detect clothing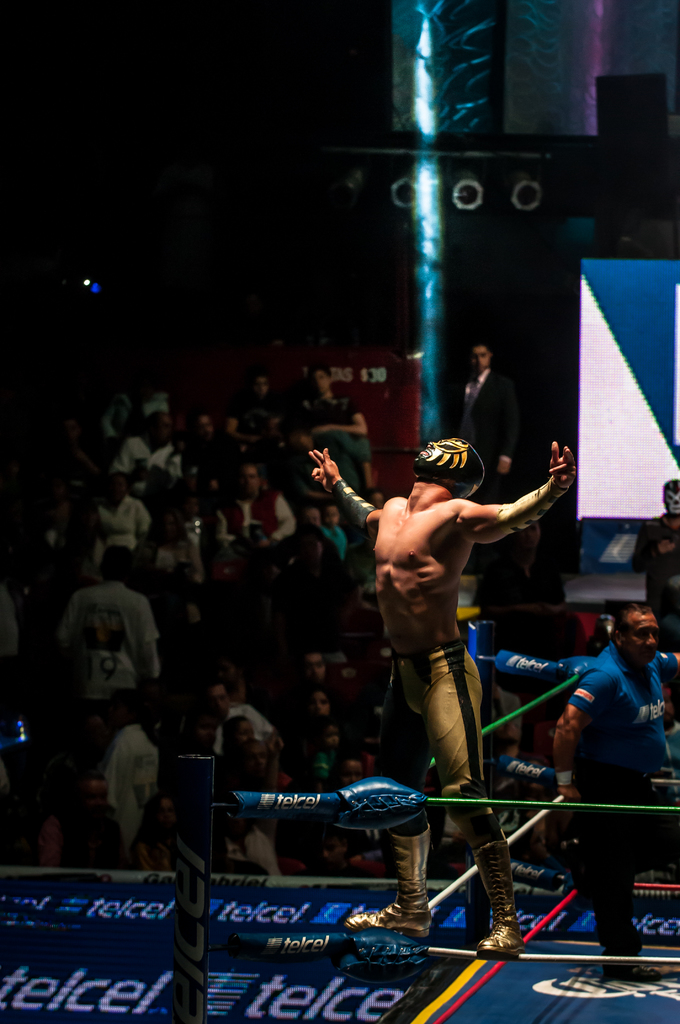
568 647 679 908
